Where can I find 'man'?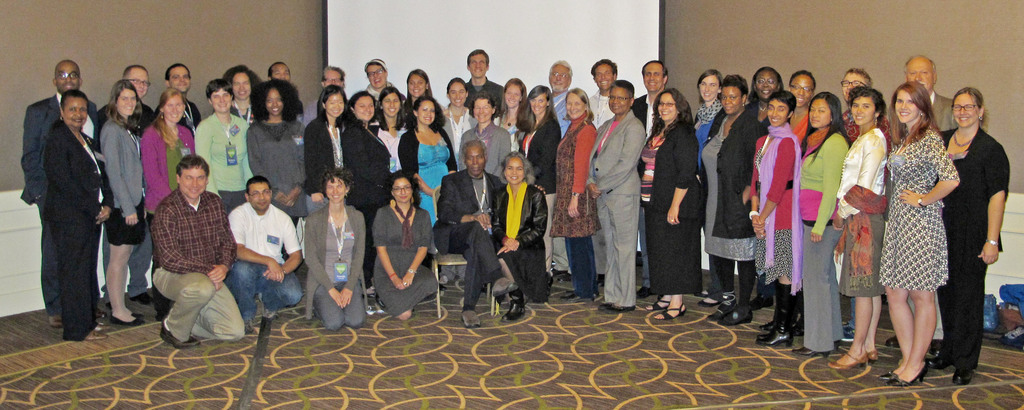
You can find it at pyautogui.locateOnScreen(147, 151, 248, 347).
